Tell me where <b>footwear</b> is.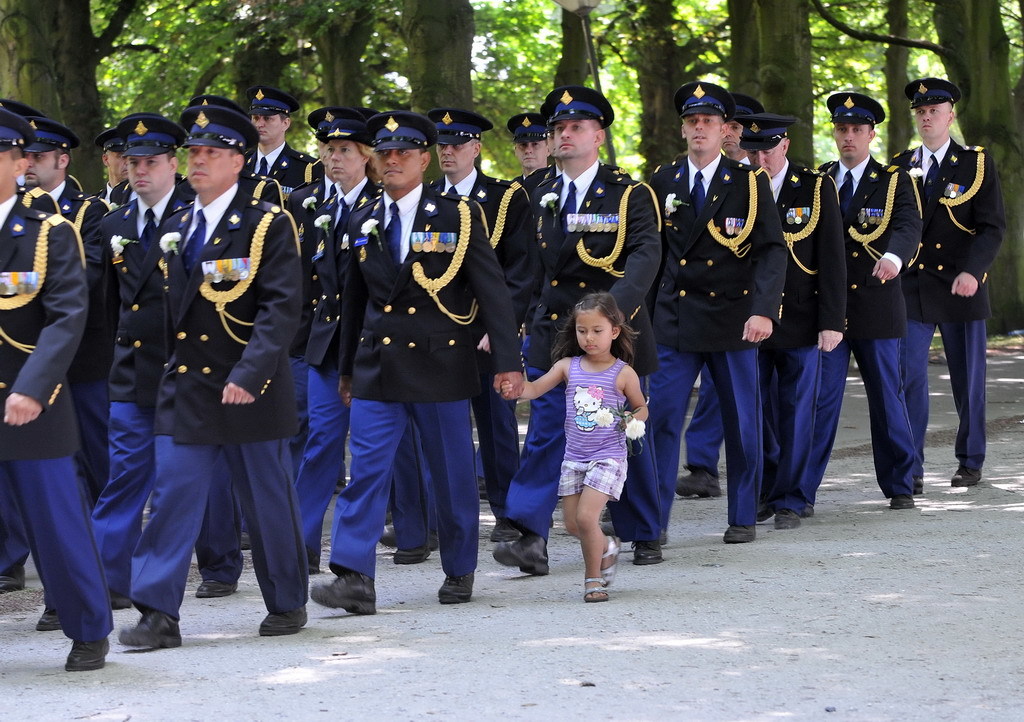
<b>footwear</b> is at 241,531,248,552.
